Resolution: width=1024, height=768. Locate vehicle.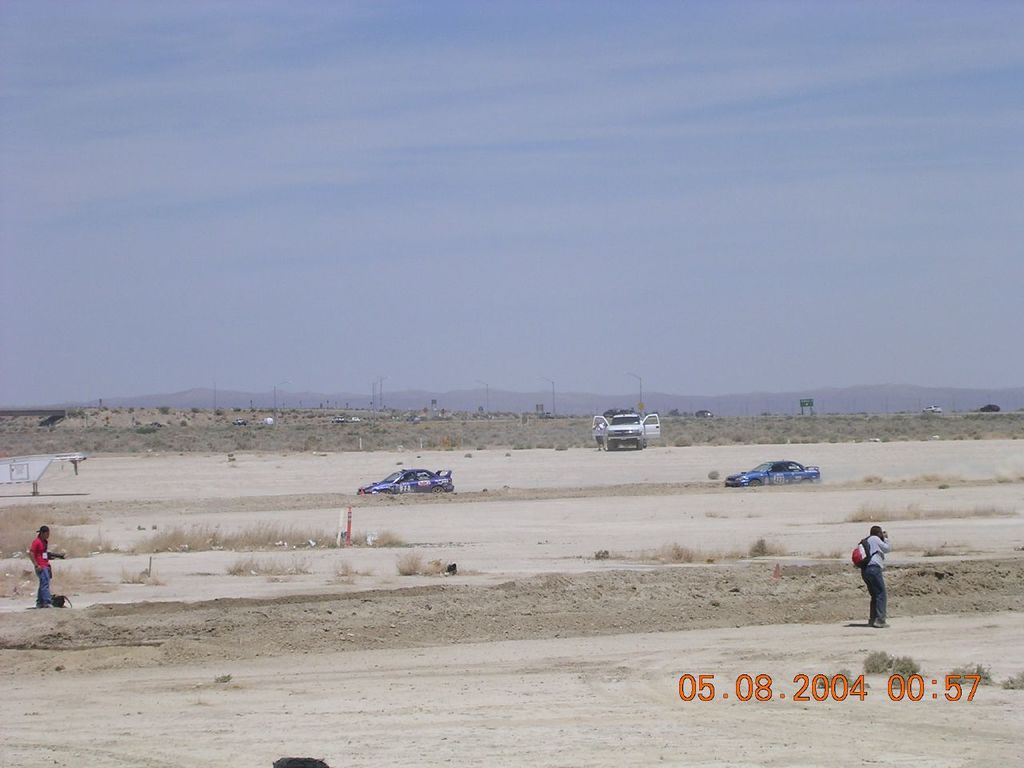
rect(593, 409, 659, 450).
